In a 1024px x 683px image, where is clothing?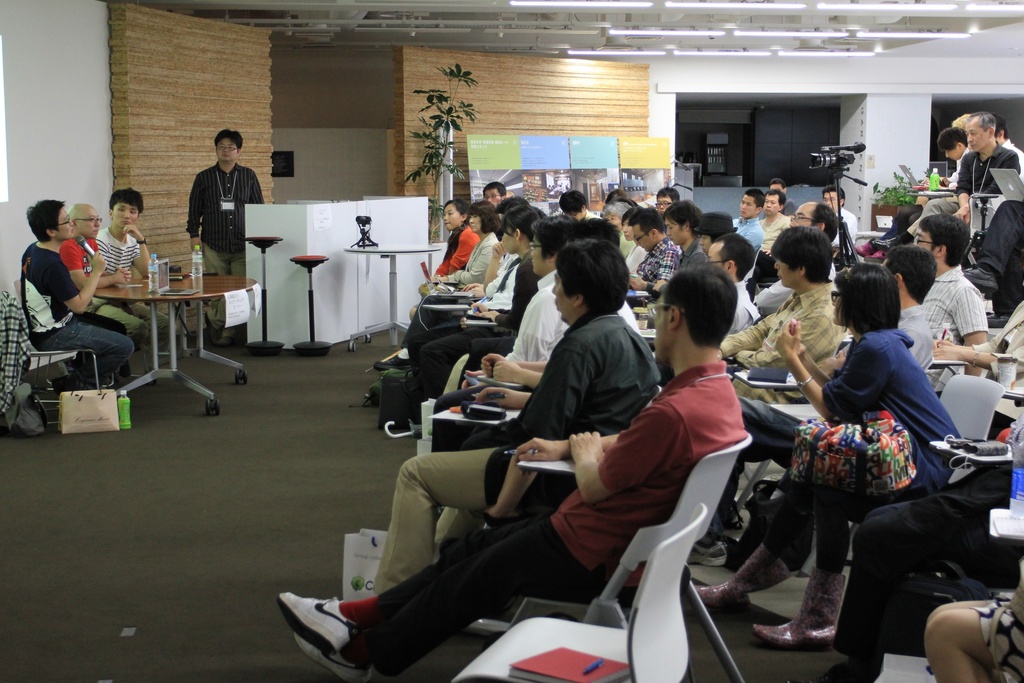
<bbox>975, 204, 1023, 325</bbox>.
